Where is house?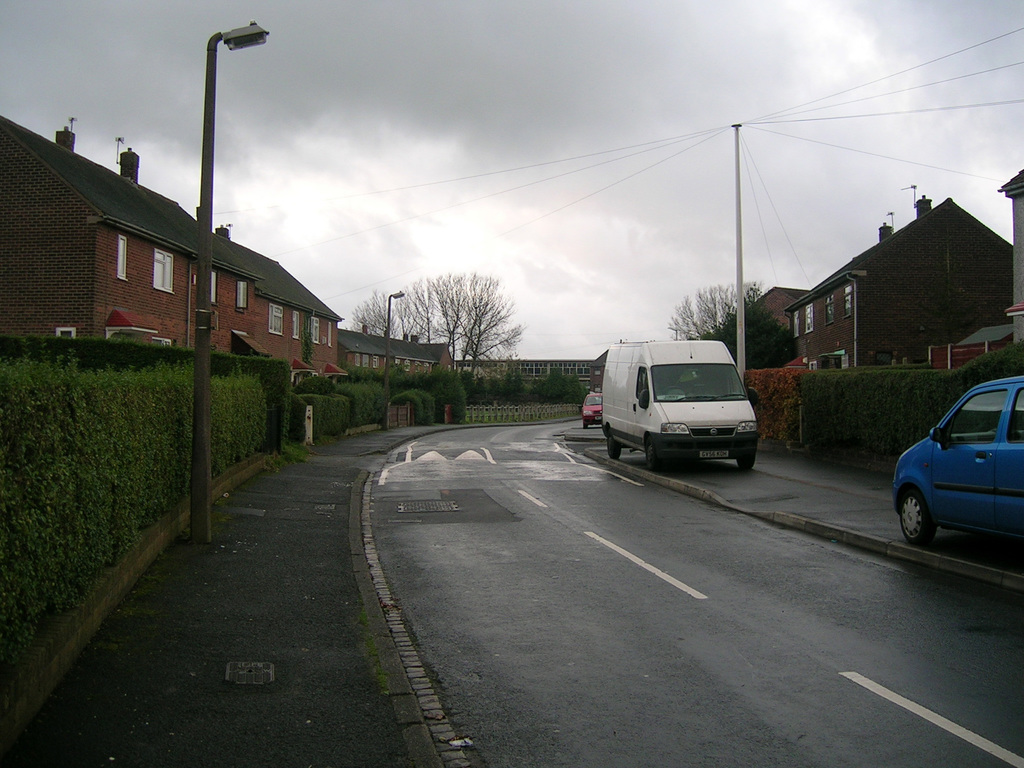
region(0, 120, 268, 351).
